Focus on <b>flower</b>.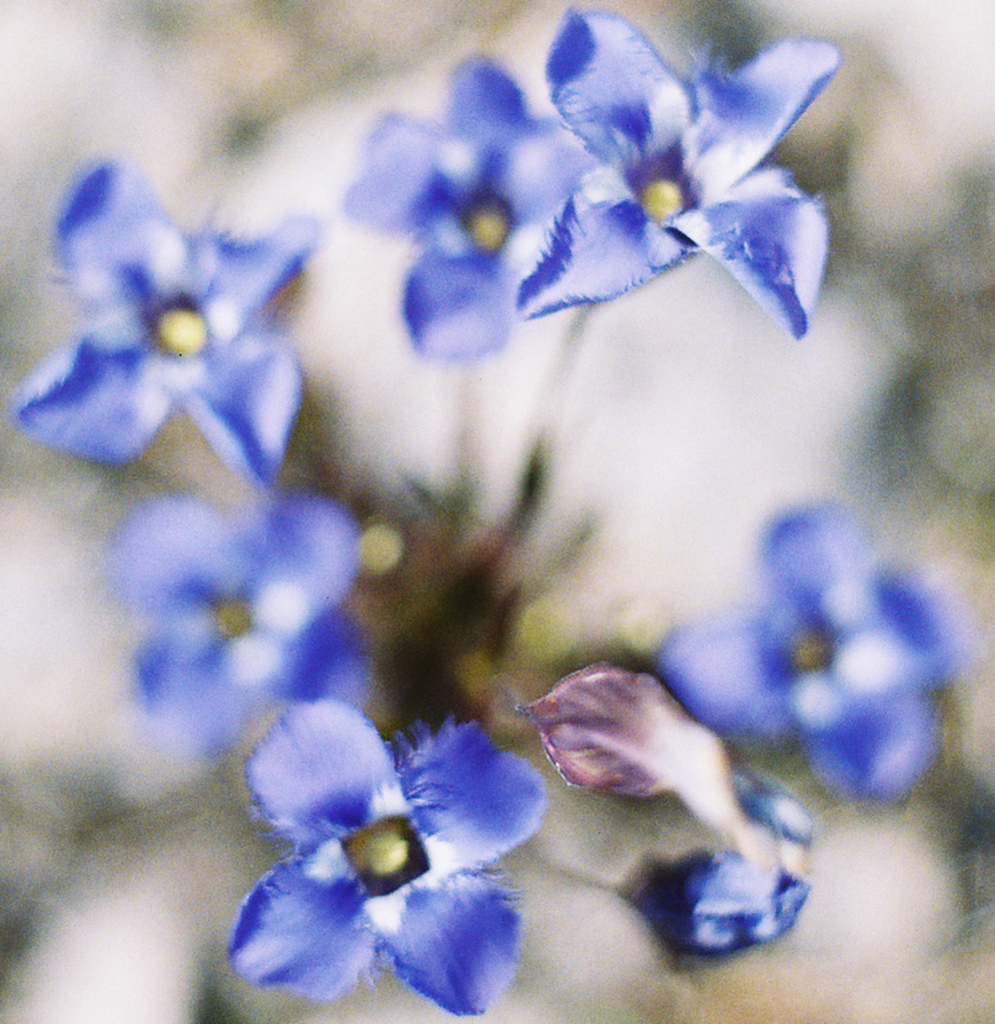
Focused at box(514, 661, 811, 953).
